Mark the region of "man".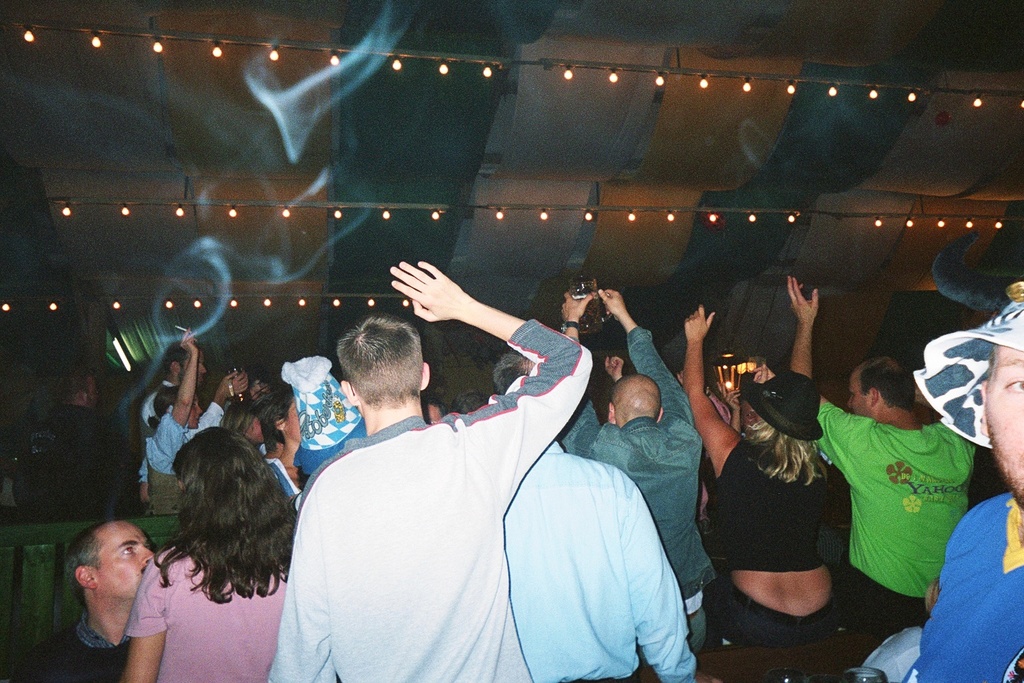
Region: x1=261, y1=259, x2=595, y2=682.
